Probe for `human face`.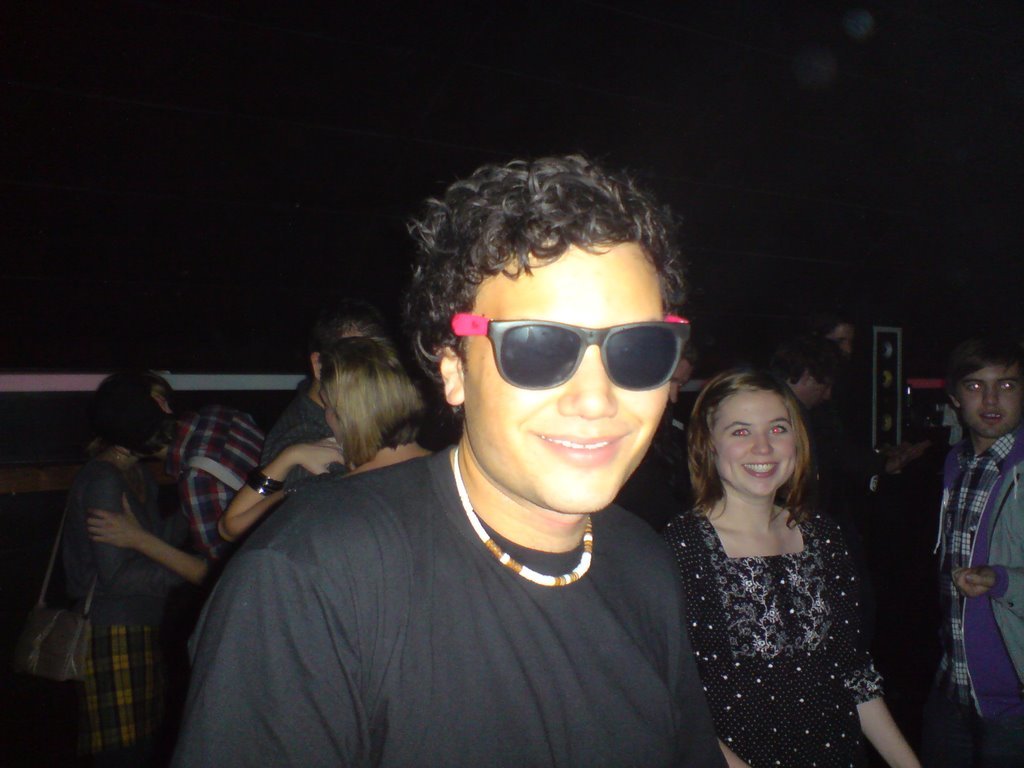
Probe result: pyautogui.locateOnScreen(954, 365, 1022, 439).
